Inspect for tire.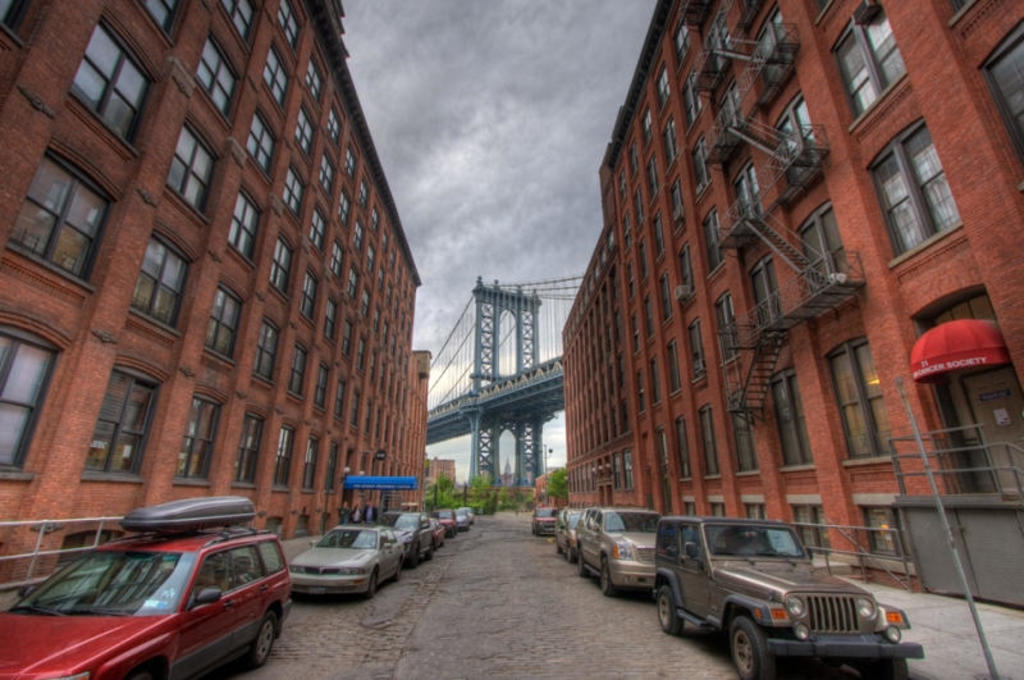
Inspection: 731:613:772:679.
